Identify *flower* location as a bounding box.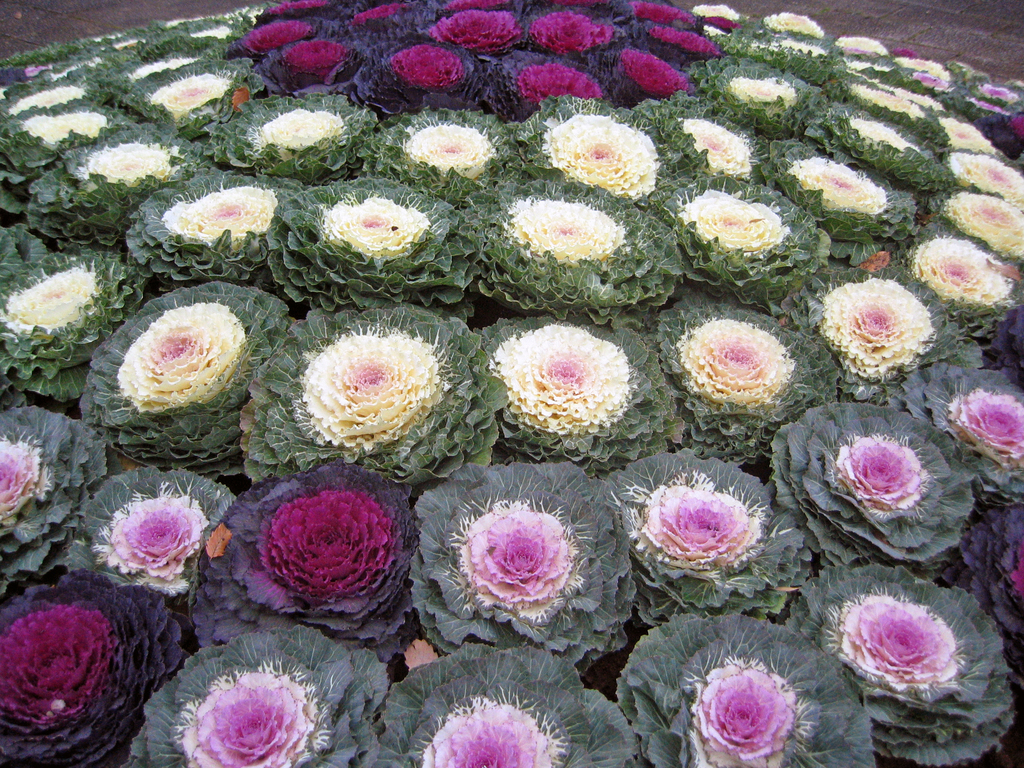
676 121 752 182.
